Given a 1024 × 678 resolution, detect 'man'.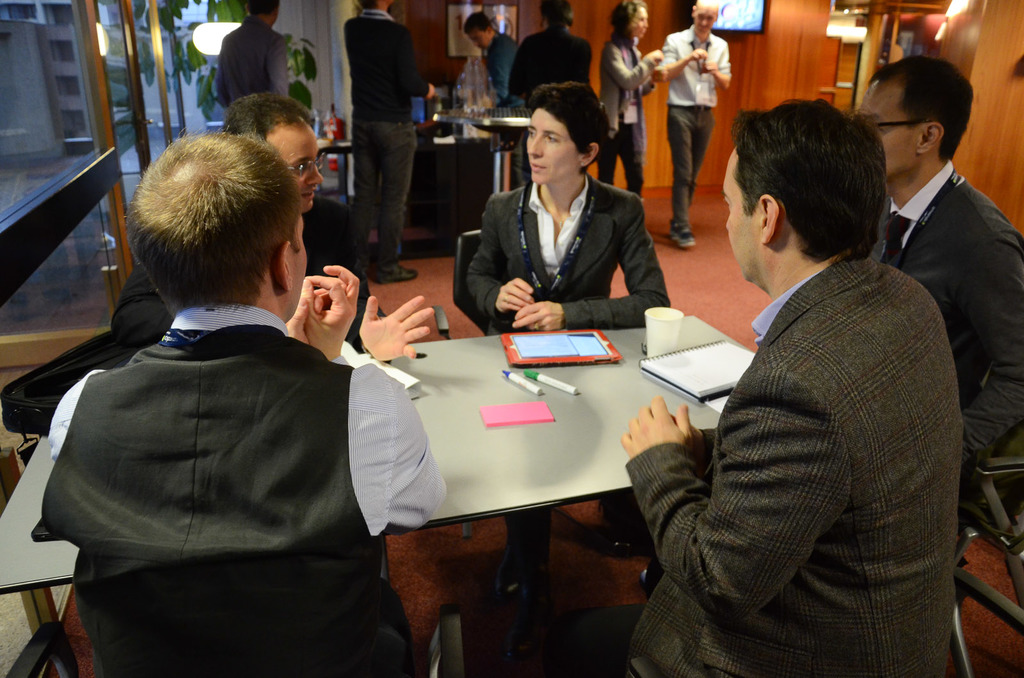
locate(858, 52, 1023, 477).
